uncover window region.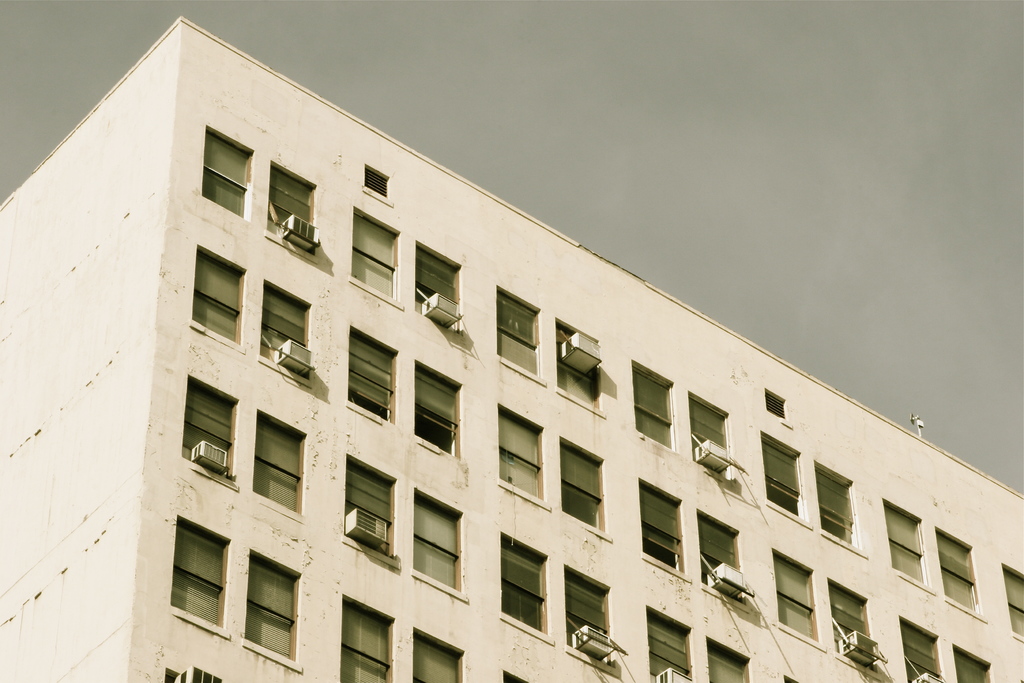
Uncovered: bbox=[899, 613, 941, 682].
